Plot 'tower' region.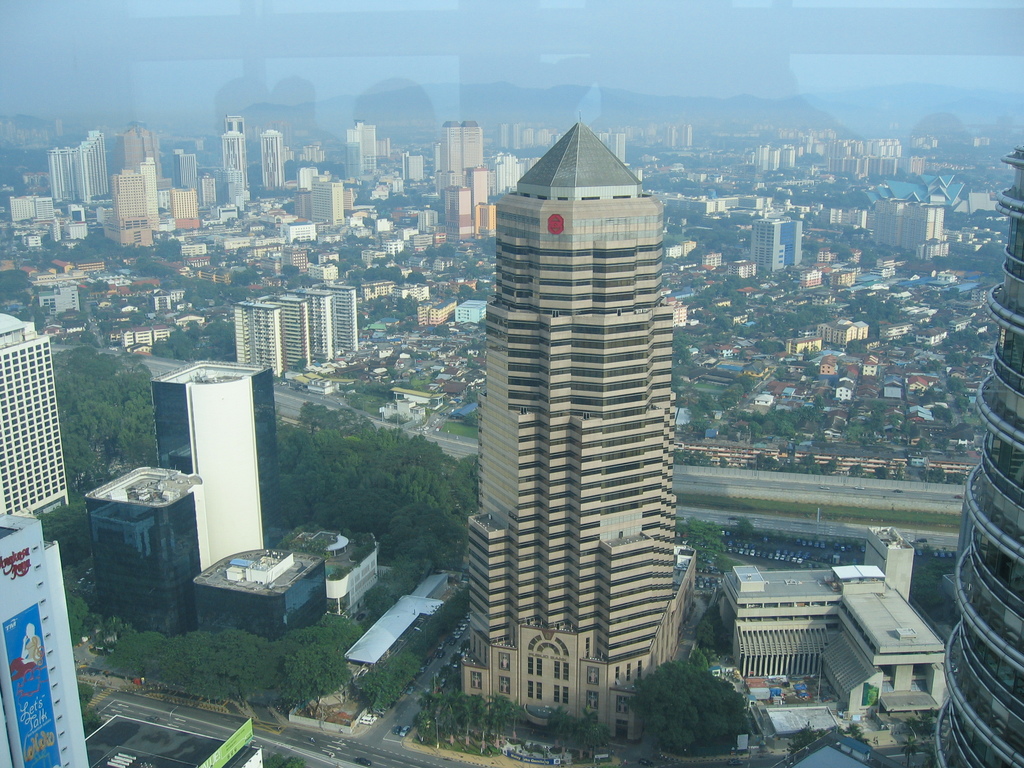
Plotted at 138,154,158,234.
